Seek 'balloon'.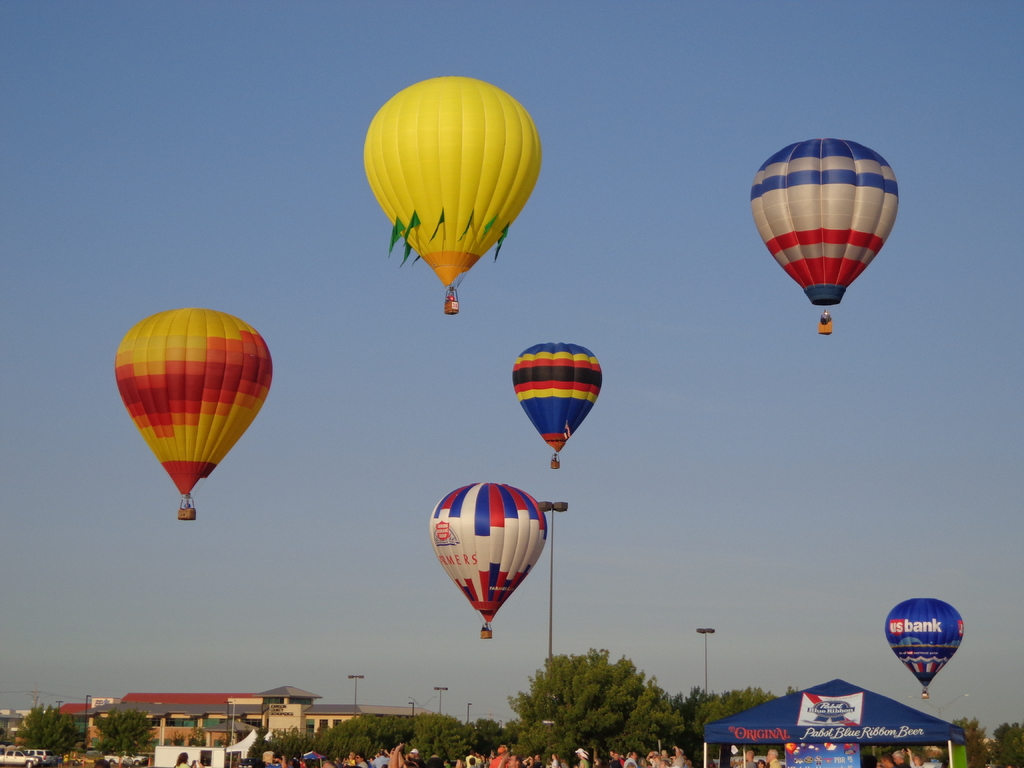
[left=115, top=308, right=273, bottom=496].
